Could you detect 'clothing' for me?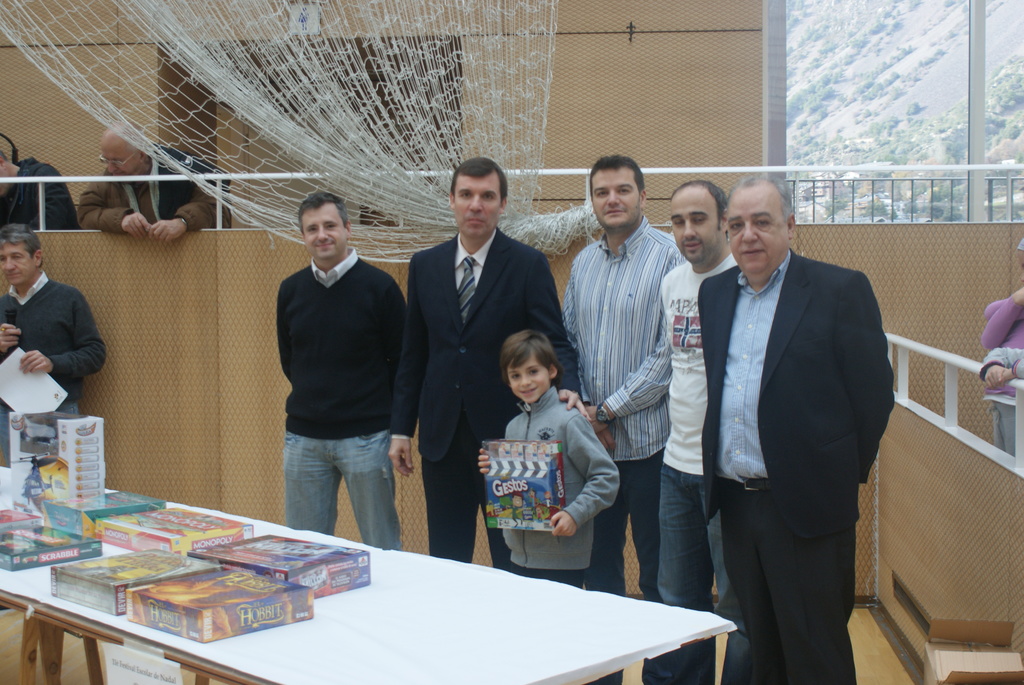
Detection result: 0:272:108:468.
